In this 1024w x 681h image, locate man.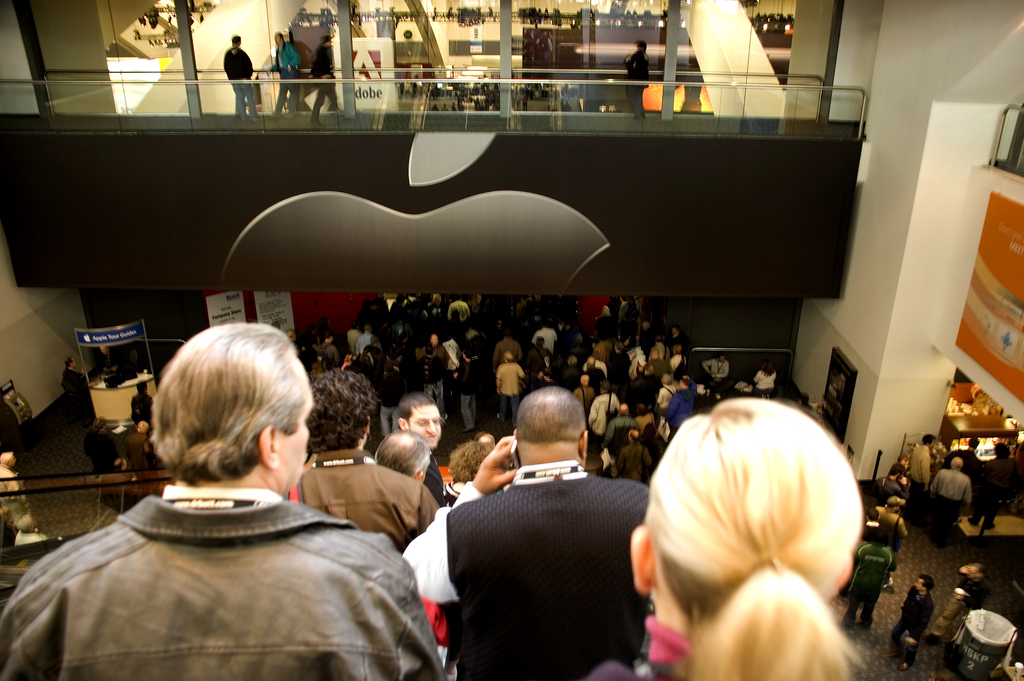
Bounding box: x1=0 y1=456 x2=30 y2=506.
